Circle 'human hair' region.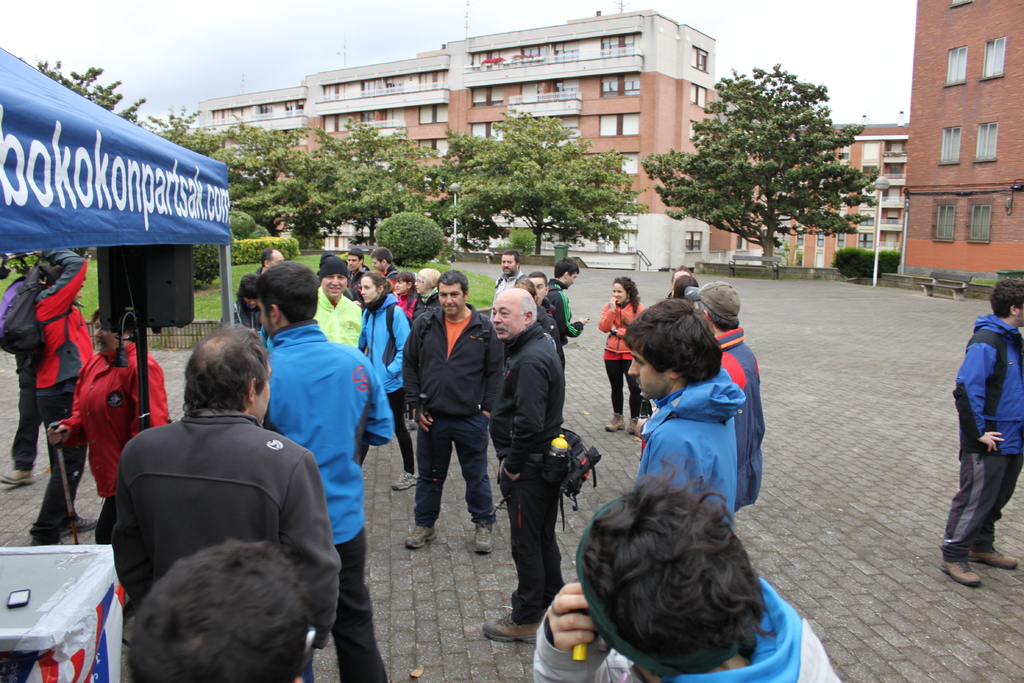
Region: (990, 278, 1023, 318).
